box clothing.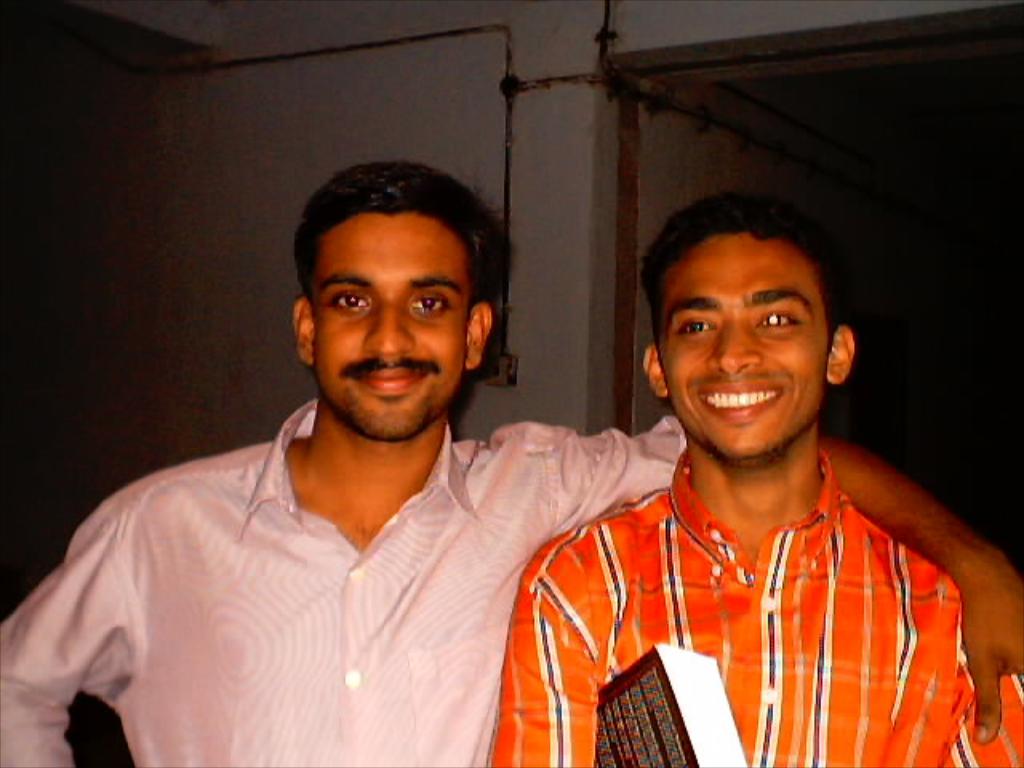
x1=2 y1=392 x2=694 y2=766.
